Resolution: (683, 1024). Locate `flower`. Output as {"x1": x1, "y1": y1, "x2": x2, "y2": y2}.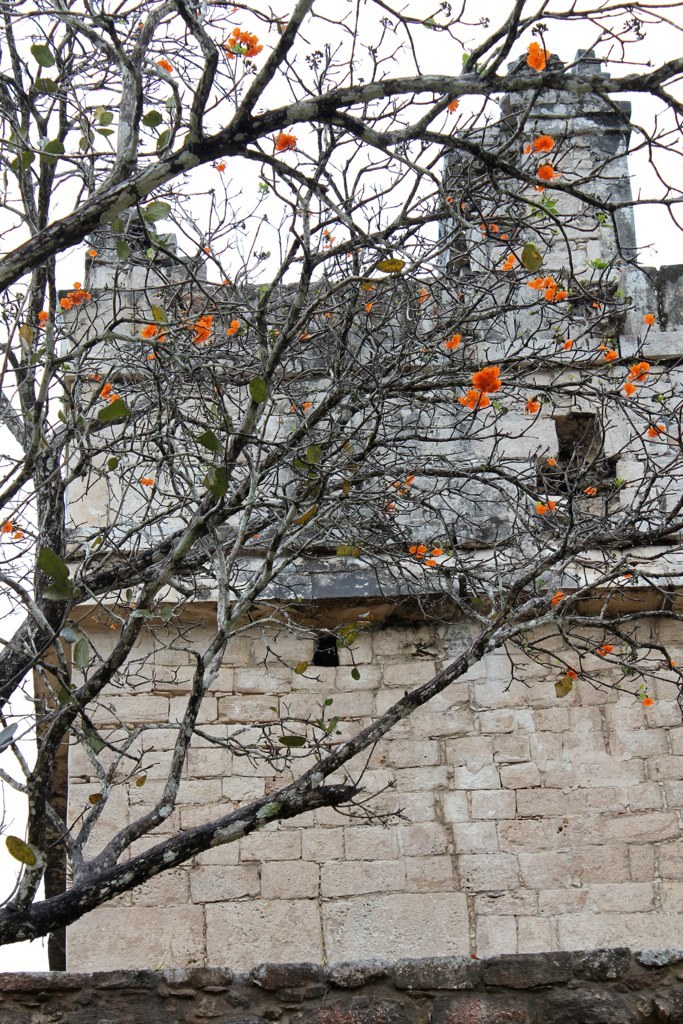
{"x1": 502, "y1": 265, "x2": 511, "y2": 270}.
